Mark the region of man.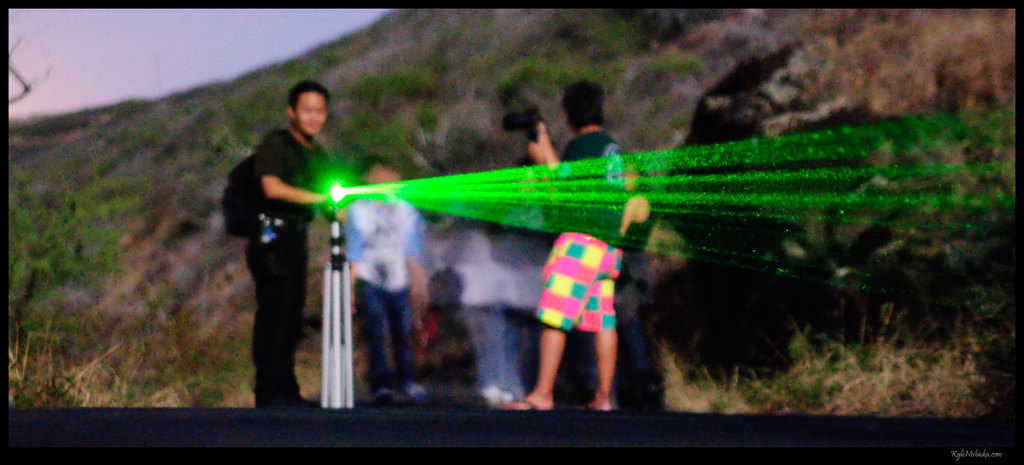
Region: BBox(217, 98, 372, 403).
